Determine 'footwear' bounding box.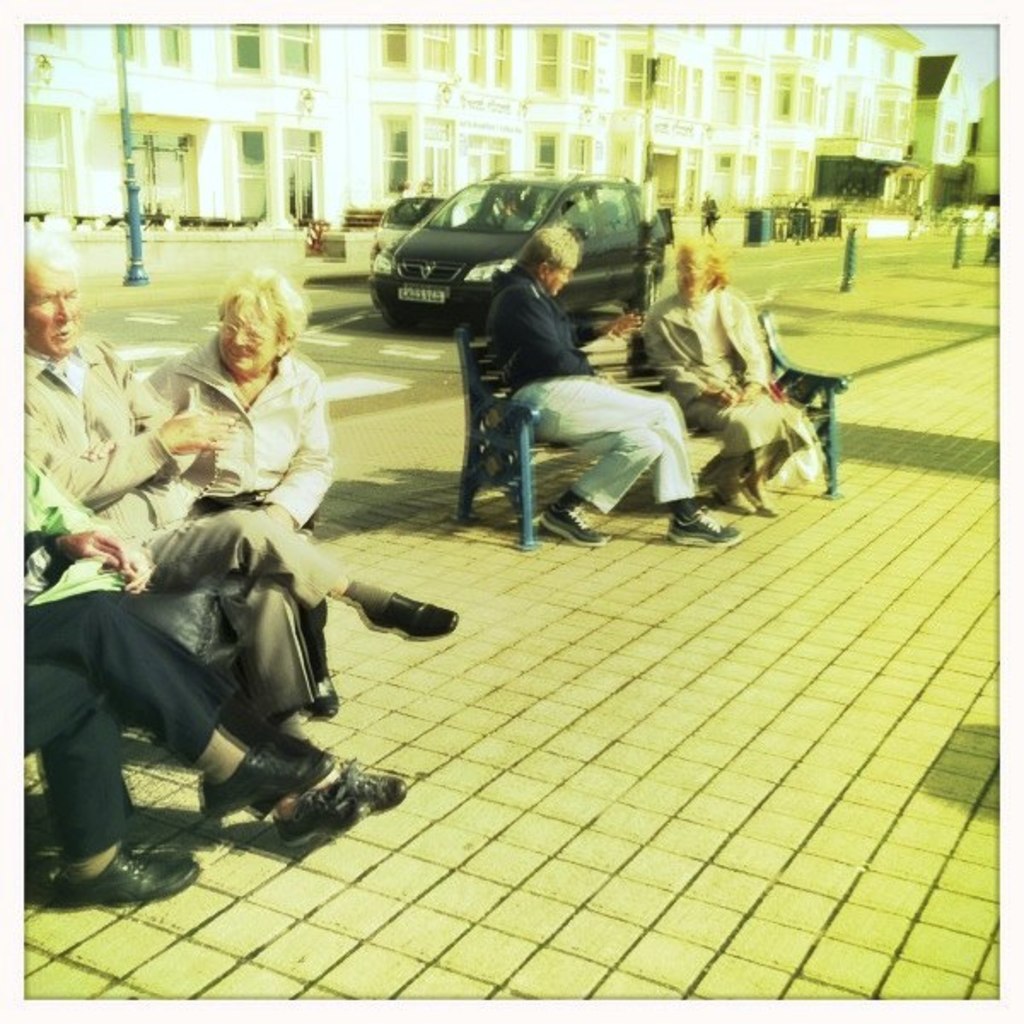
Determined: region(541, 497, 608, 546).
